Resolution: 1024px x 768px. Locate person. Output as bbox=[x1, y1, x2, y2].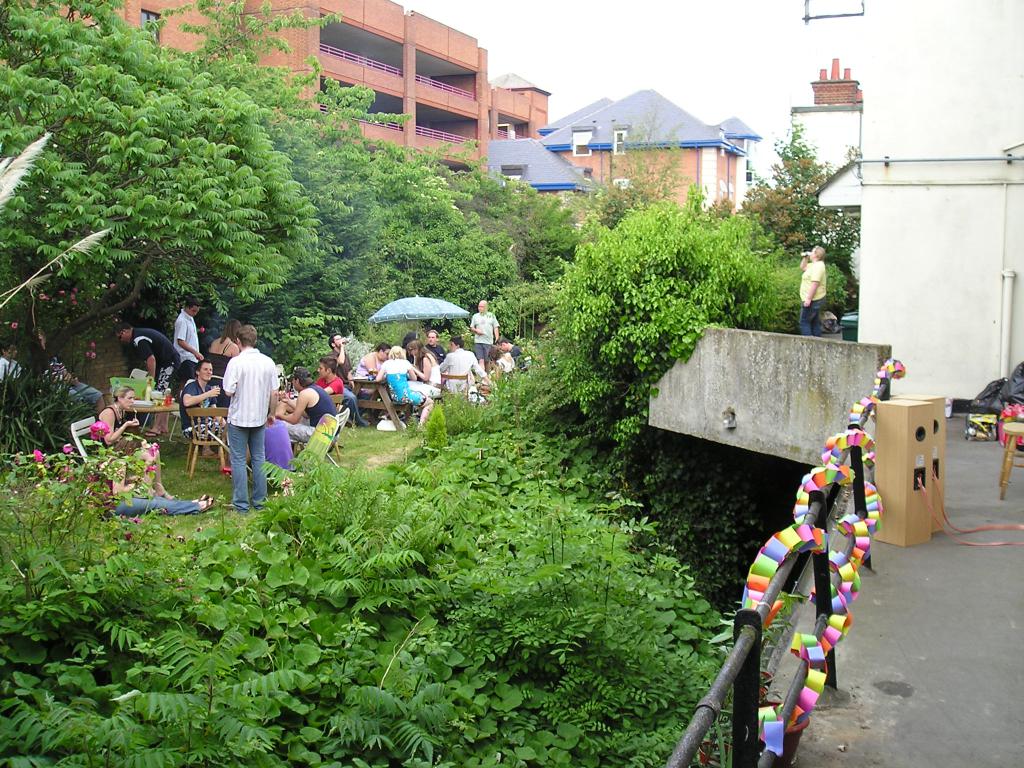
bbox=[275, 362, 332, 445].
